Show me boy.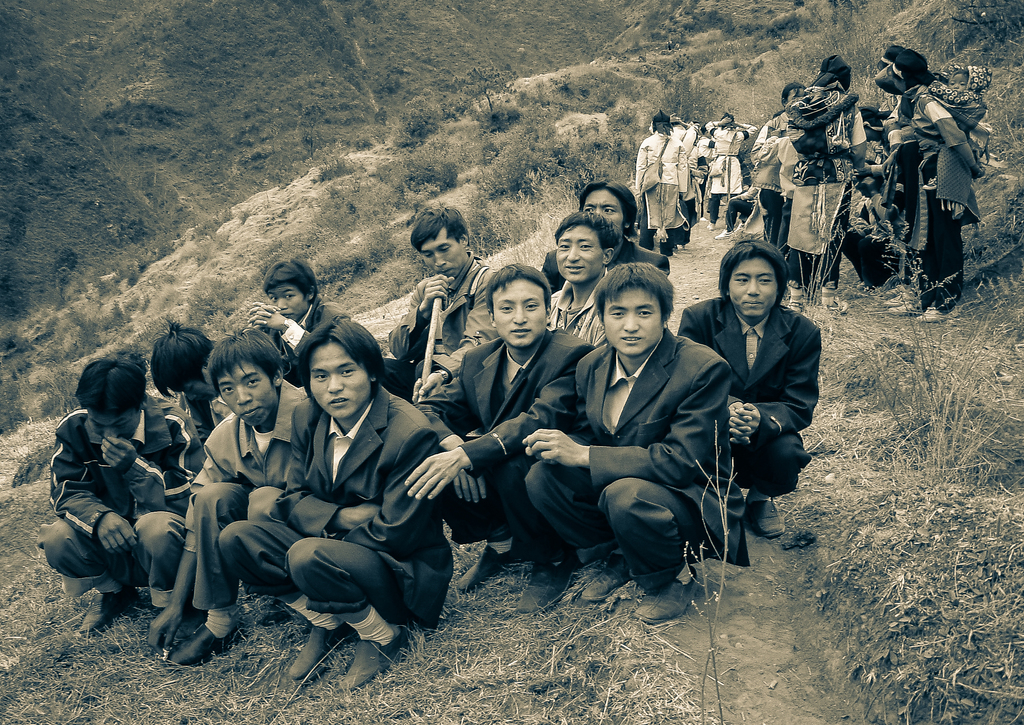
boy is here: (214, 315, 457, 690).
